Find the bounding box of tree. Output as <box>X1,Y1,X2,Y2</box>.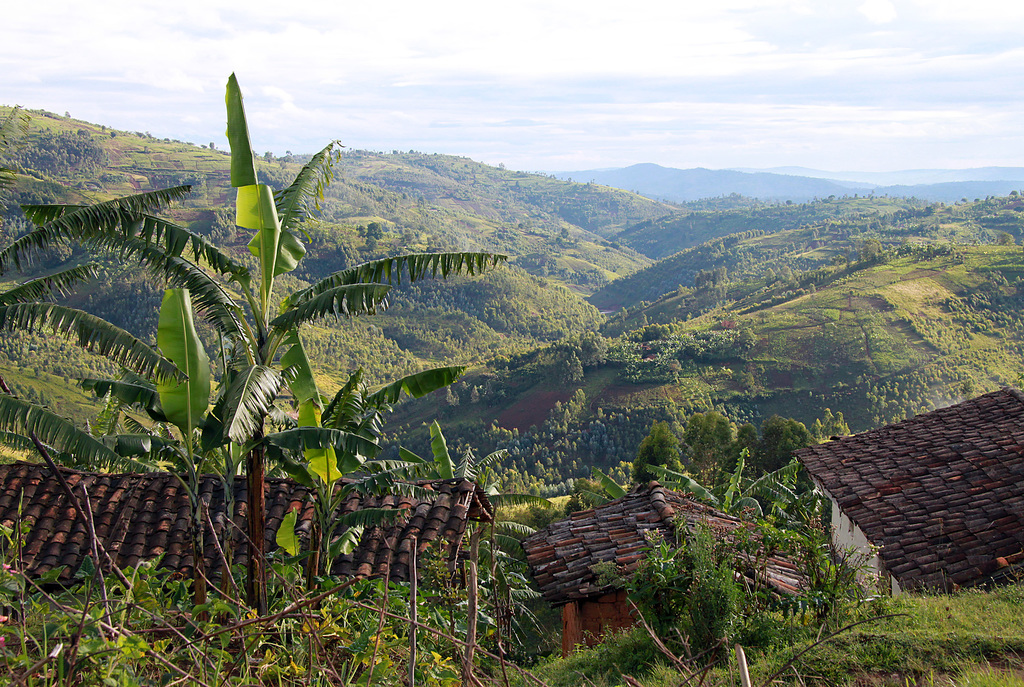
<box>973,196,979,202</box>.
